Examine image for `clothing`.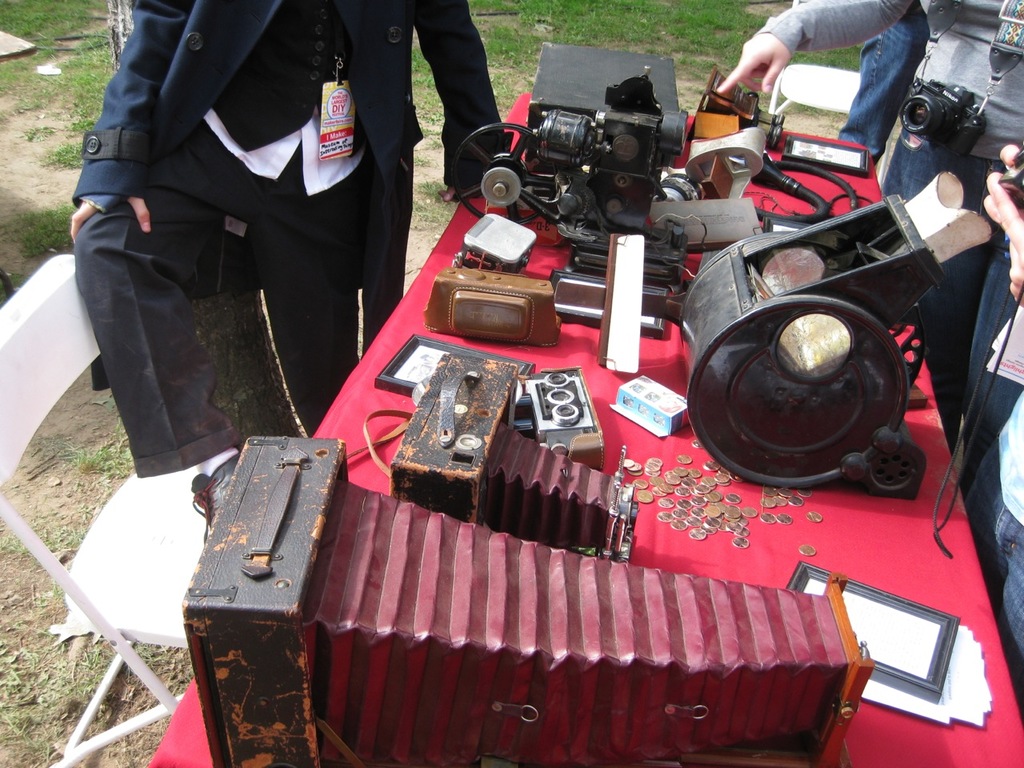
Examination result: {"left": 67, "top": 0, "right": 505, "bottom": 433}.
